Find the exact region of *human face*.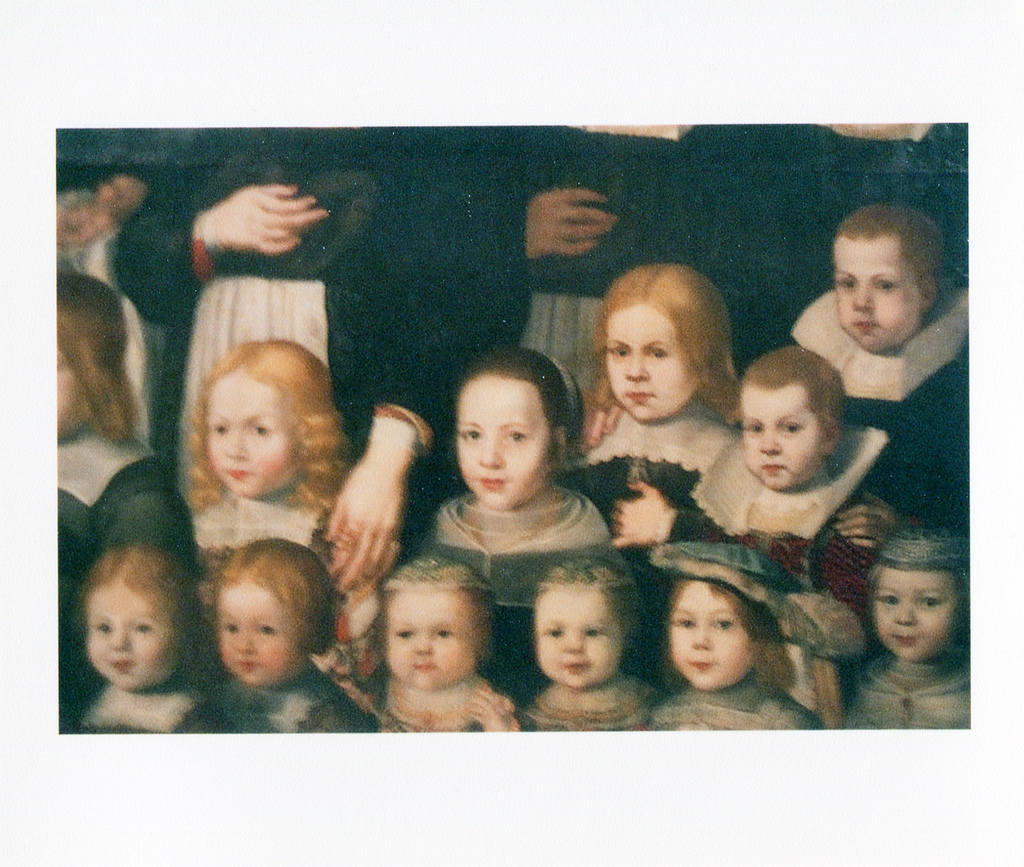
Exact region: [51,348,99,435].
